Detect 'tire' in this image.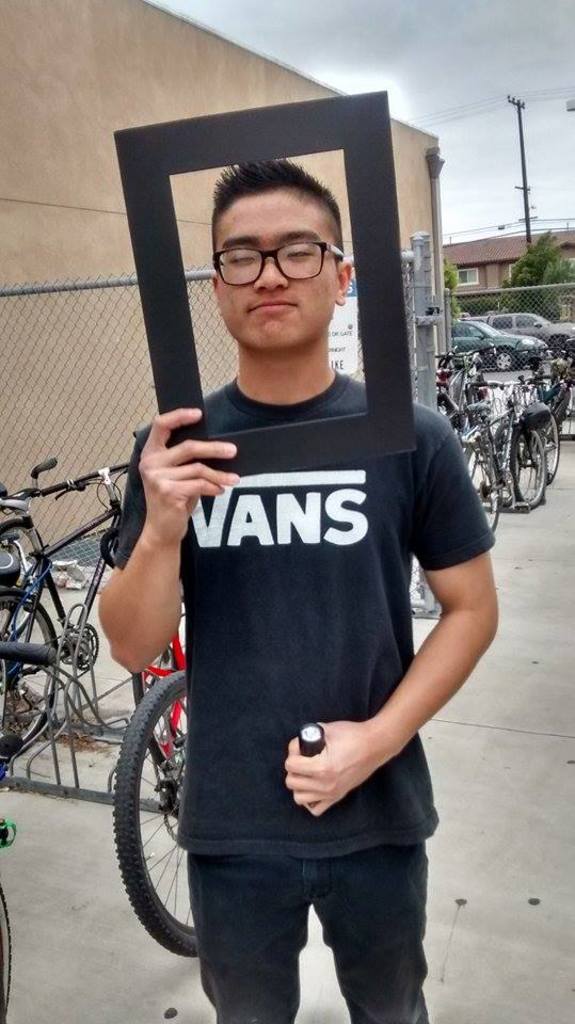
Detection: x1=491 y1=349 x2=513 y2=373.
